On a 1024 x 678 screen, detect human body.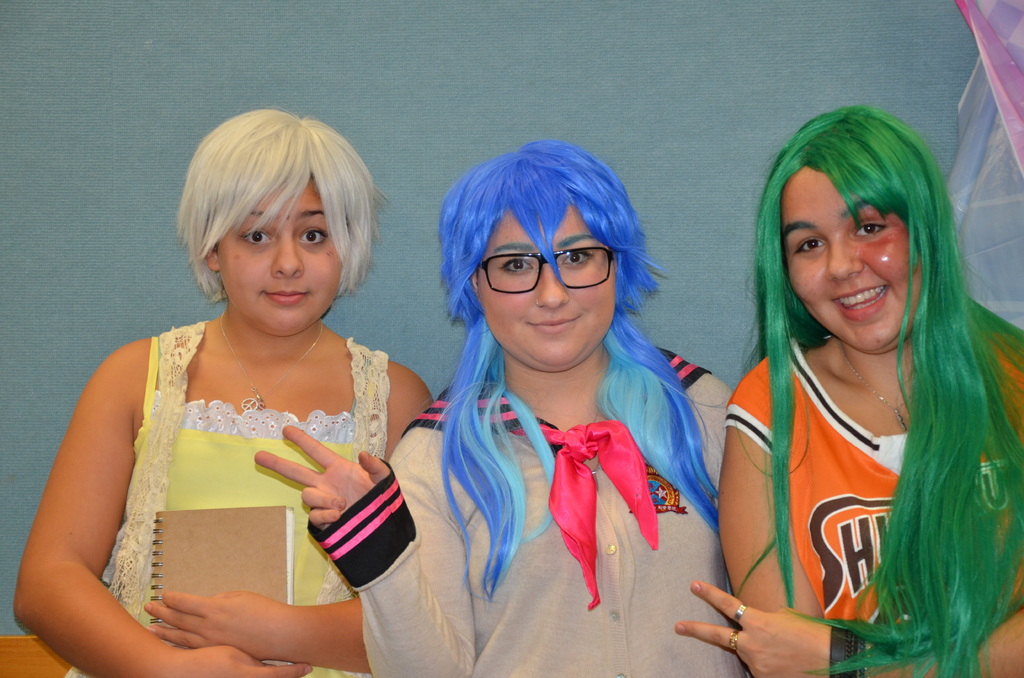
l=22, t=154, r=437, b=676.
